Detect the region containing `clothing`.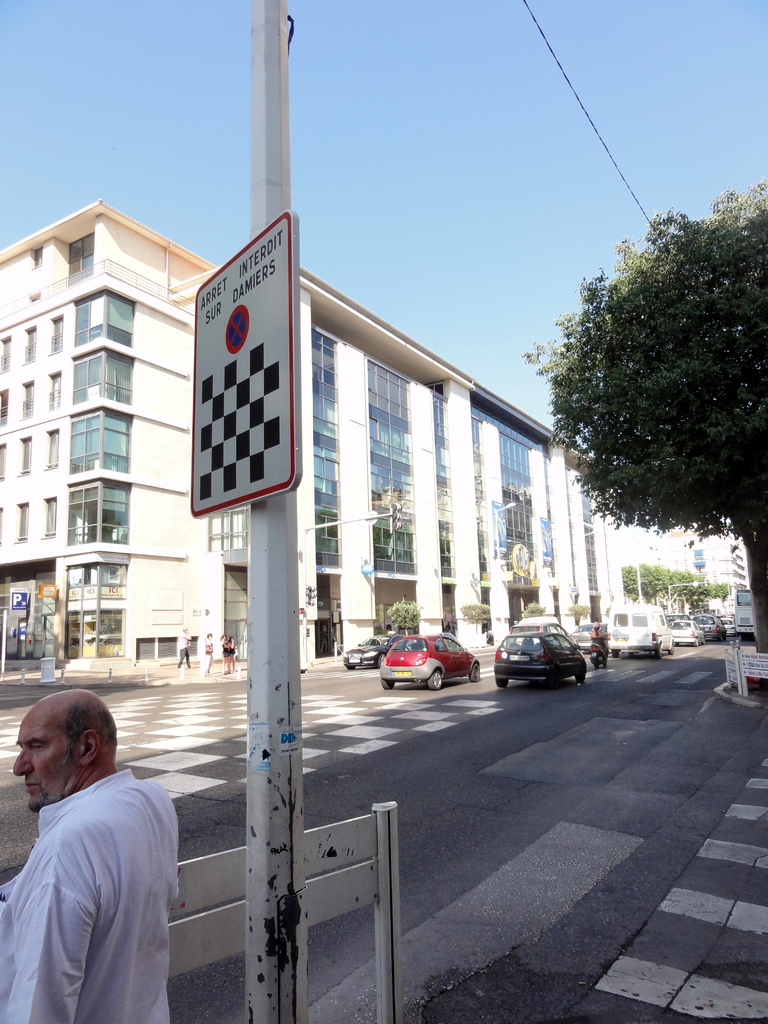
x1=178 y1=635 x2=190 y2=669.
